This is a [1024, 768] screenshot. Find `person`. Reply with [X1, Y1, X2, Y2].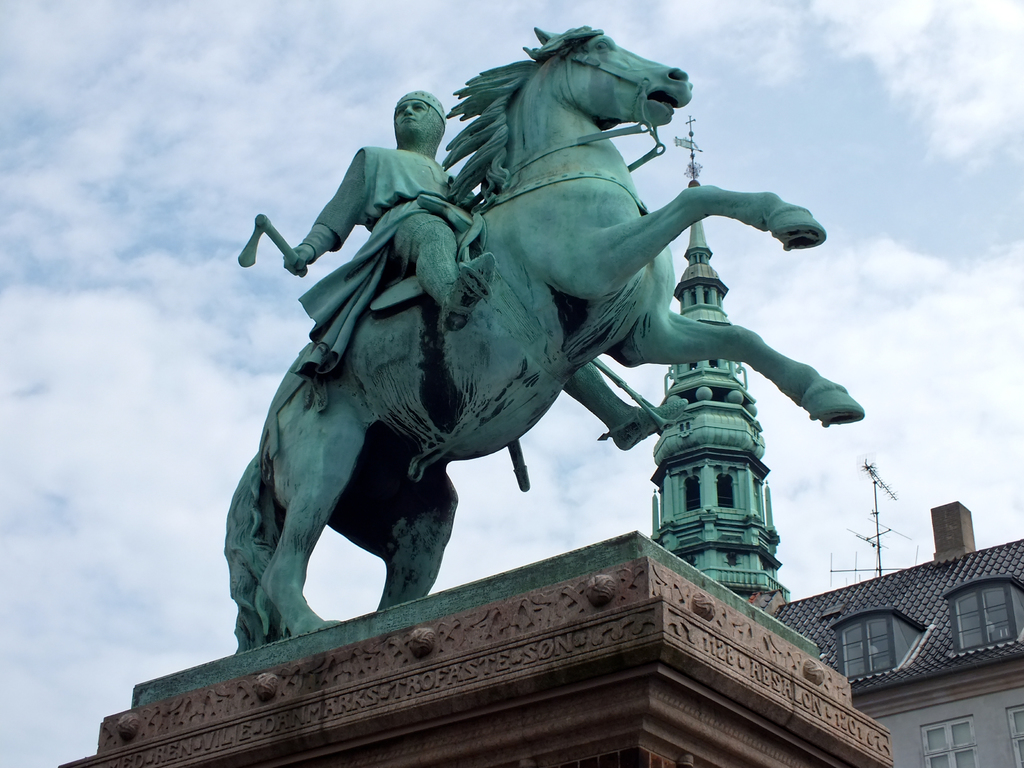
[282, 92, 495, 324].
